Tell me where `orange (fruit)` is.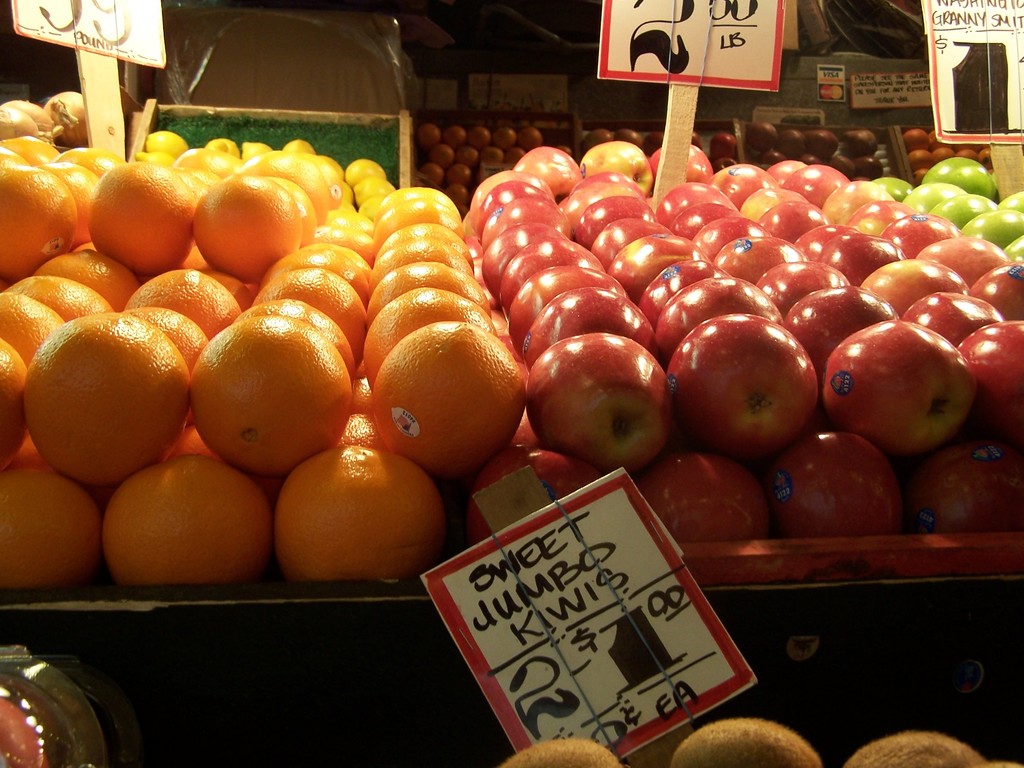
`orange (fruit)` is at {"left": 47, "top": 243, "right": 128, "bottom": 314}.
